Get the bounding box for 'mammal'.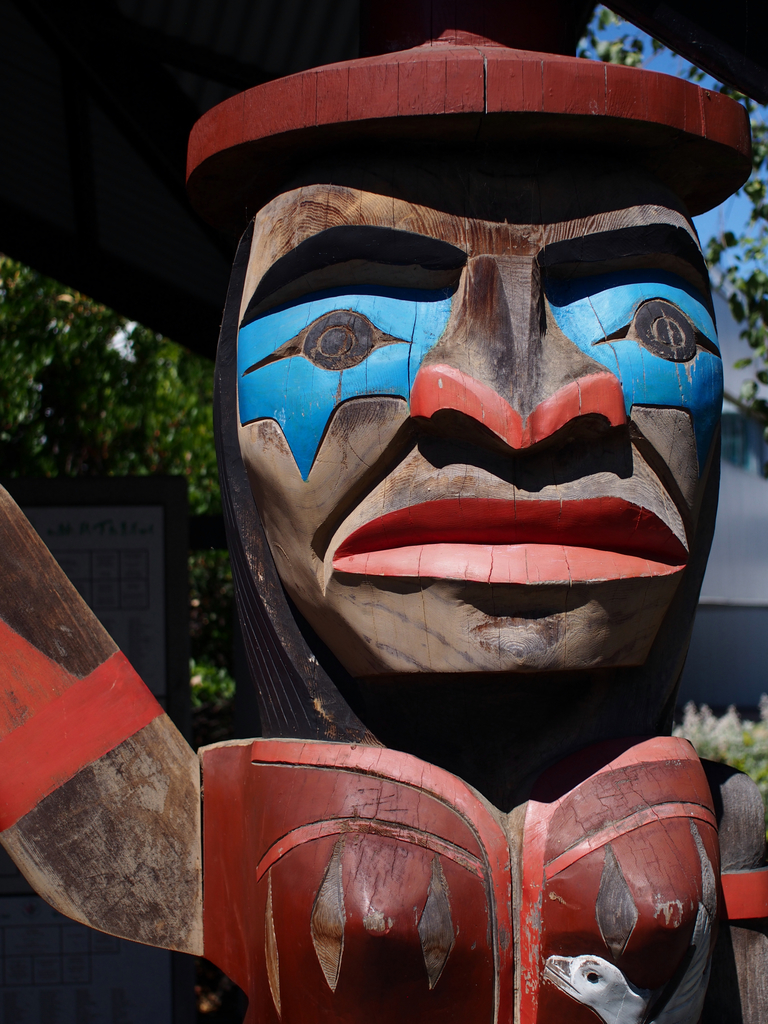
<region>0, 19, 767, 1023</region>.
